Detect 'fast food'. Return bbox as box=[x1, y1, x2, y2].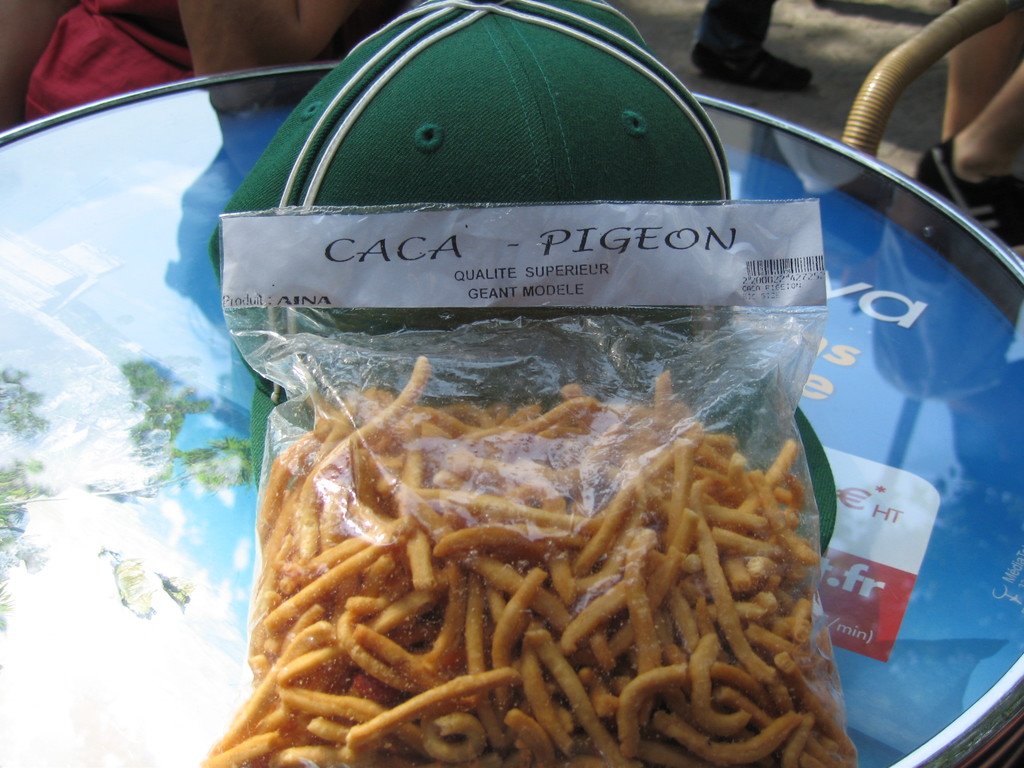
box=[221, 309, 805, 694].
